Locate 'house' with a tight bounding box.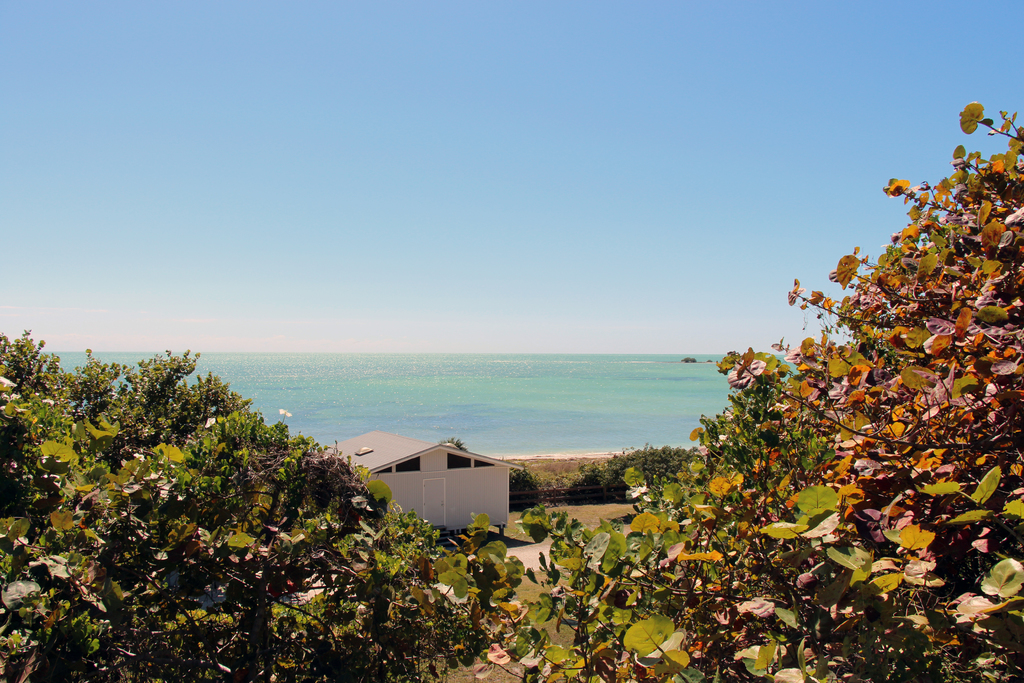
[left=353, top=432, right=528, bottom=531].
